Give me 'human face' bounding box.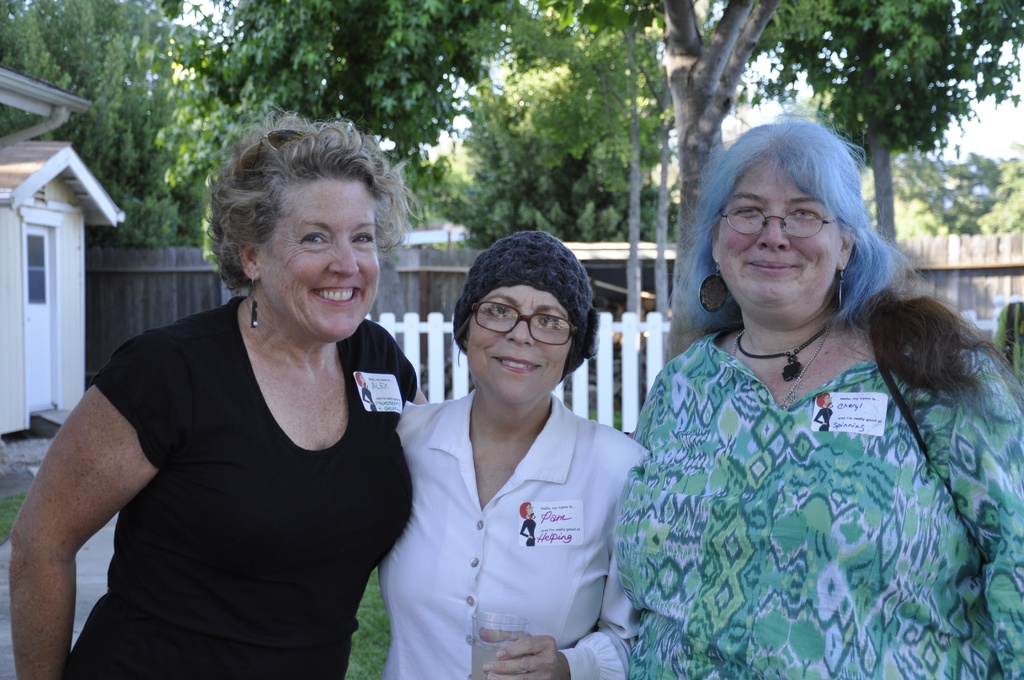
{"x1": 468, "y1": 284, "x2": 569, "y2": 401}.
